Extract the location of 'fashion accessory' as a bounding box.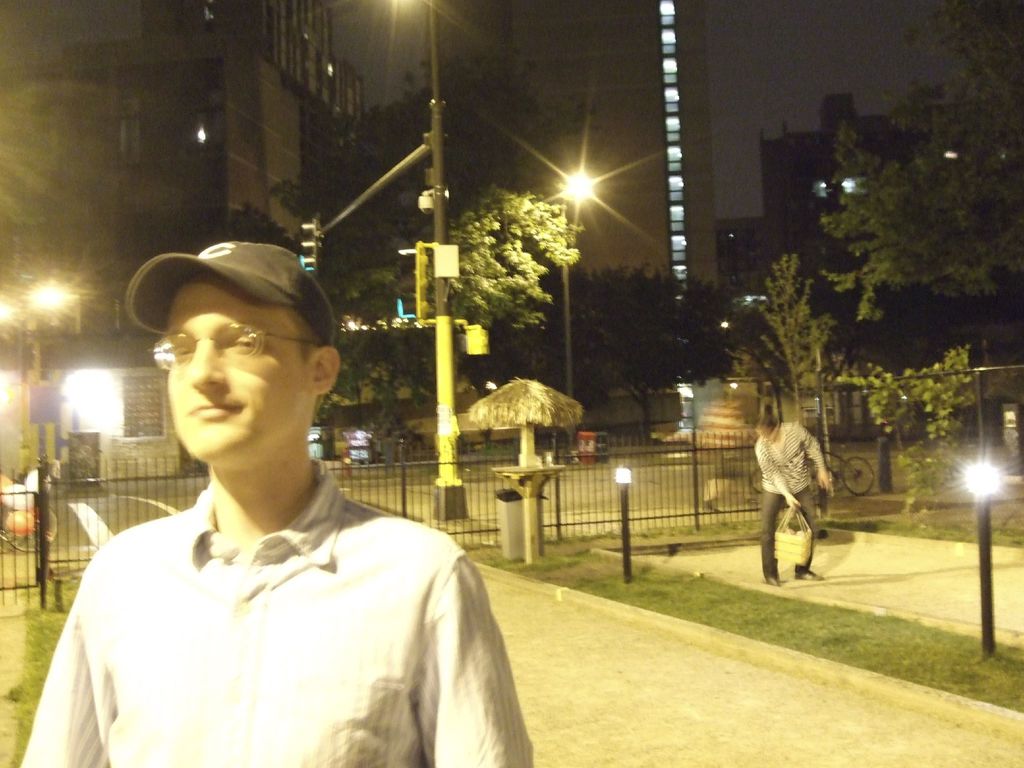
pyautogui.locateOnScreen(124, 237, 340, 351).
